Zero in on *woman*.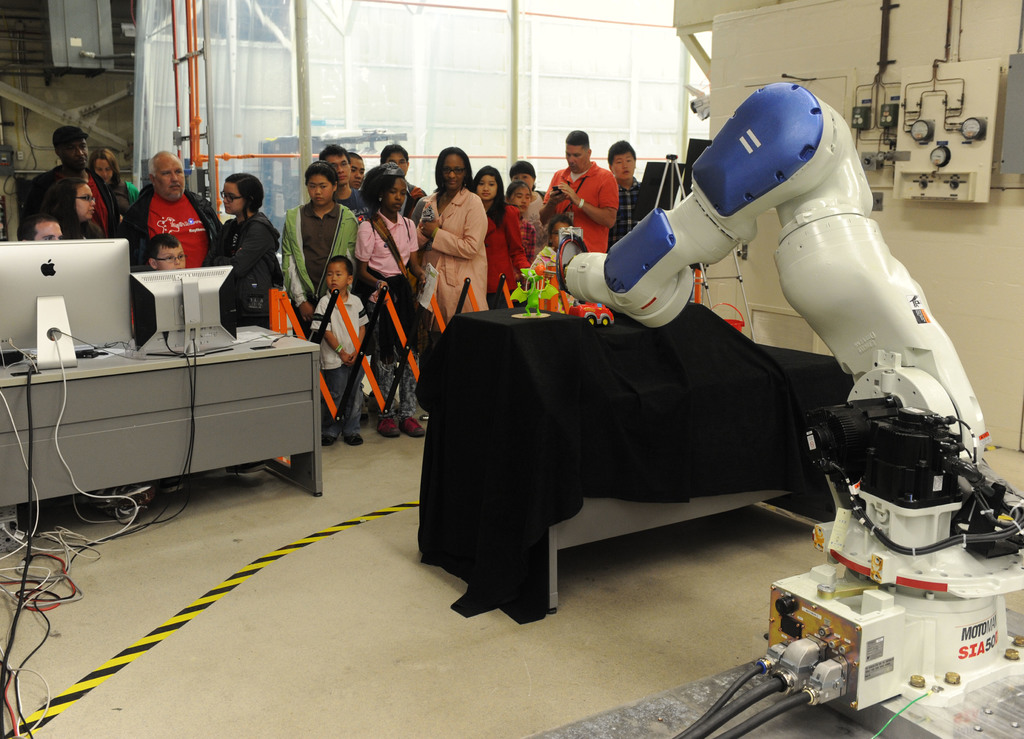
Zeroed in: locate(282, 161, 364, 344).
